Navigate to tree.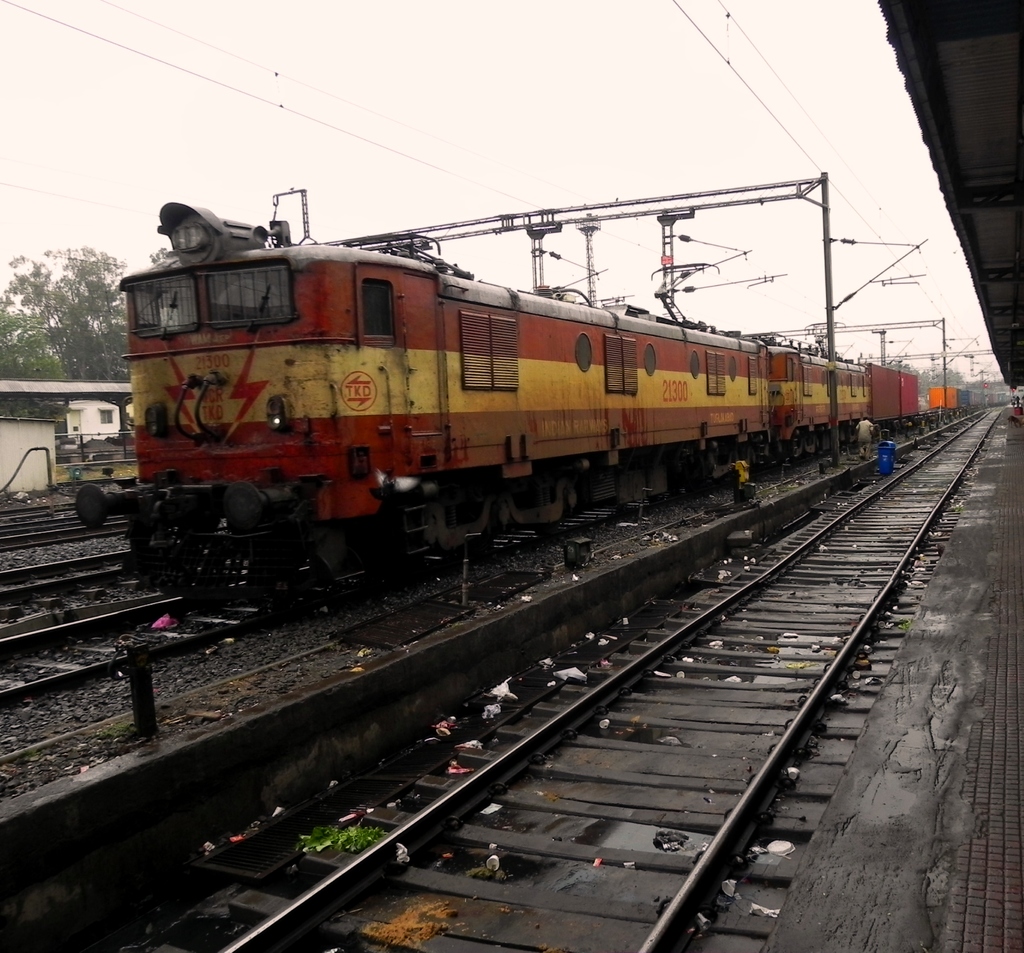
Navigation target: (left=0, top=300, right=63, bottom=391).
